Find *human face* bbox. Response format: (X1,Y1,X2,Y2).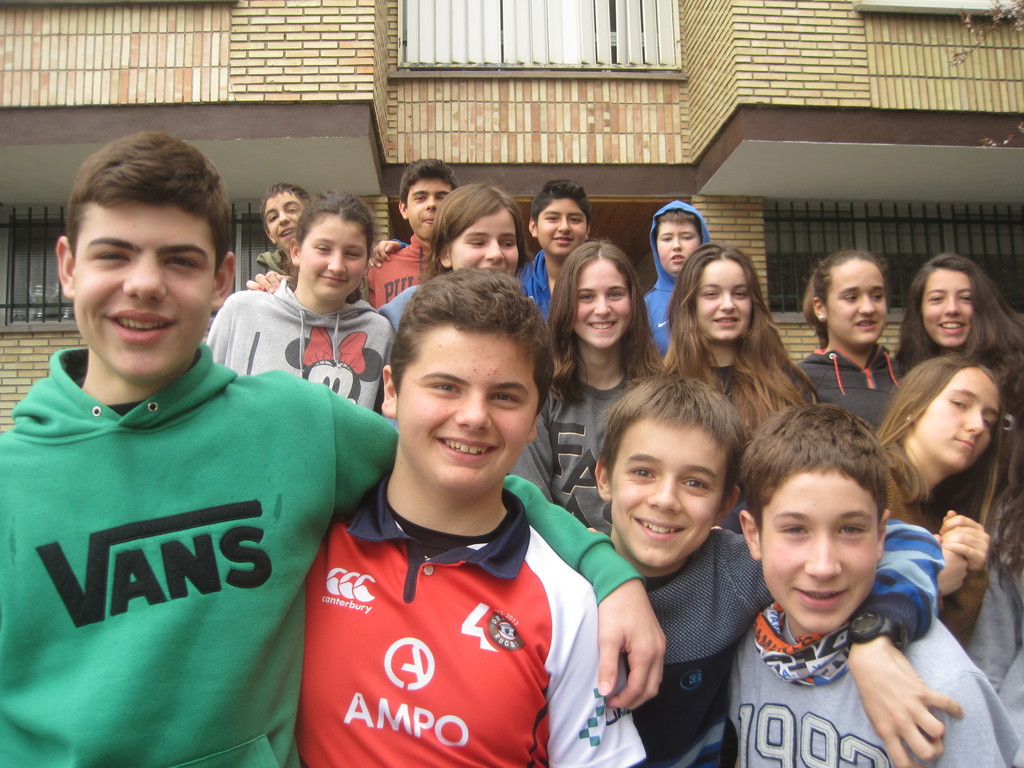
(610,420,724,566).
